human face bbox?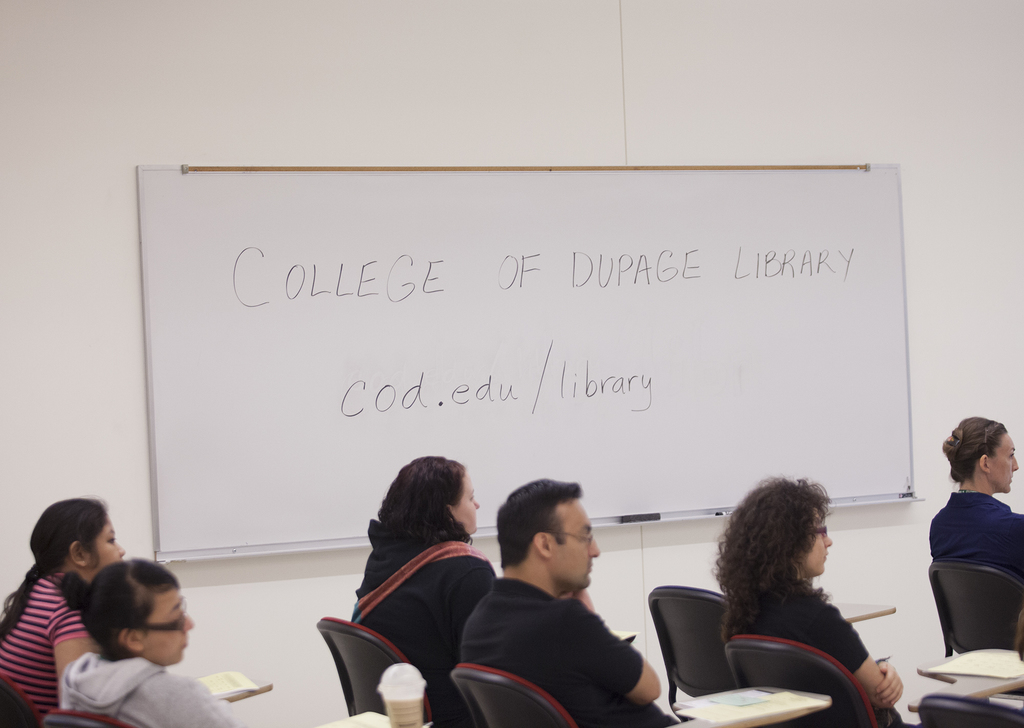
Rect(550, 504, 600, 590)
